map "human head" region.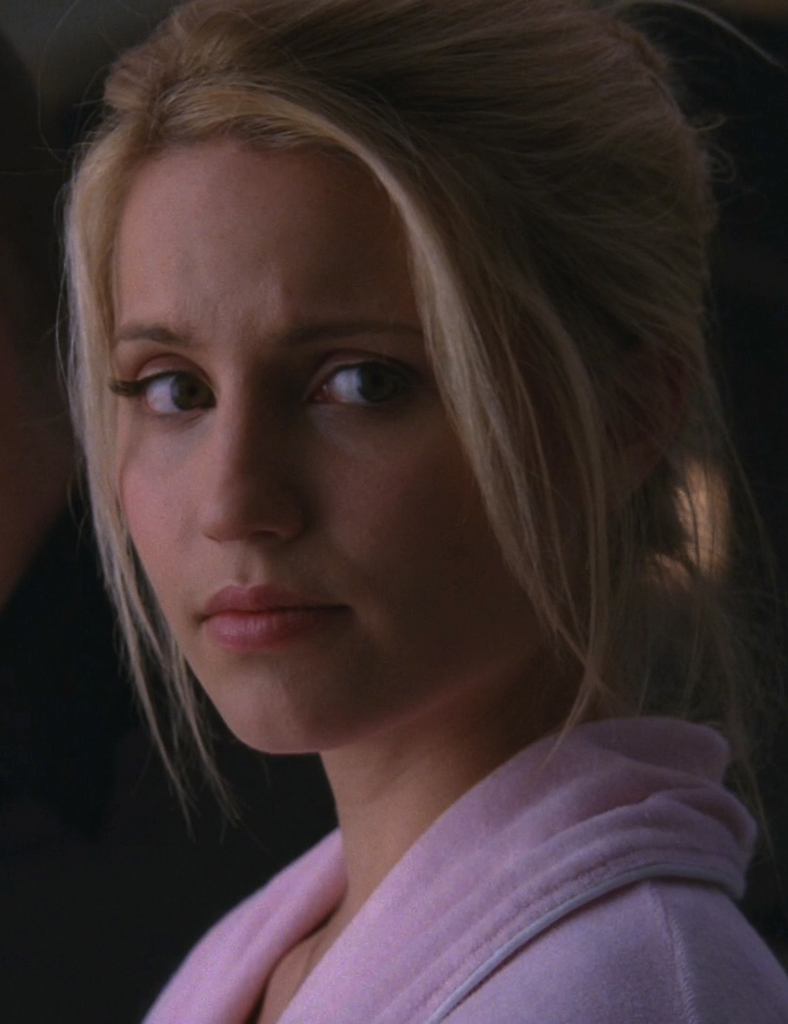
Mapped to rect(52, 0, 740, 833).
